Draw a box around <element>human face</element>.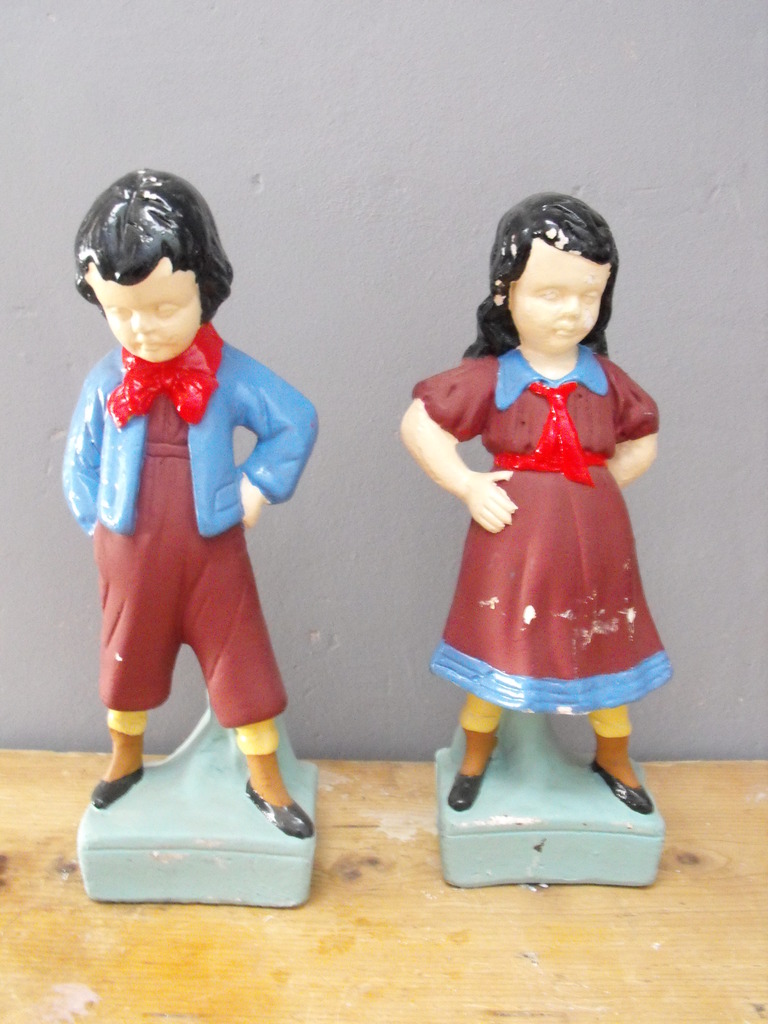
select_region(509, 252, 604, 344).
